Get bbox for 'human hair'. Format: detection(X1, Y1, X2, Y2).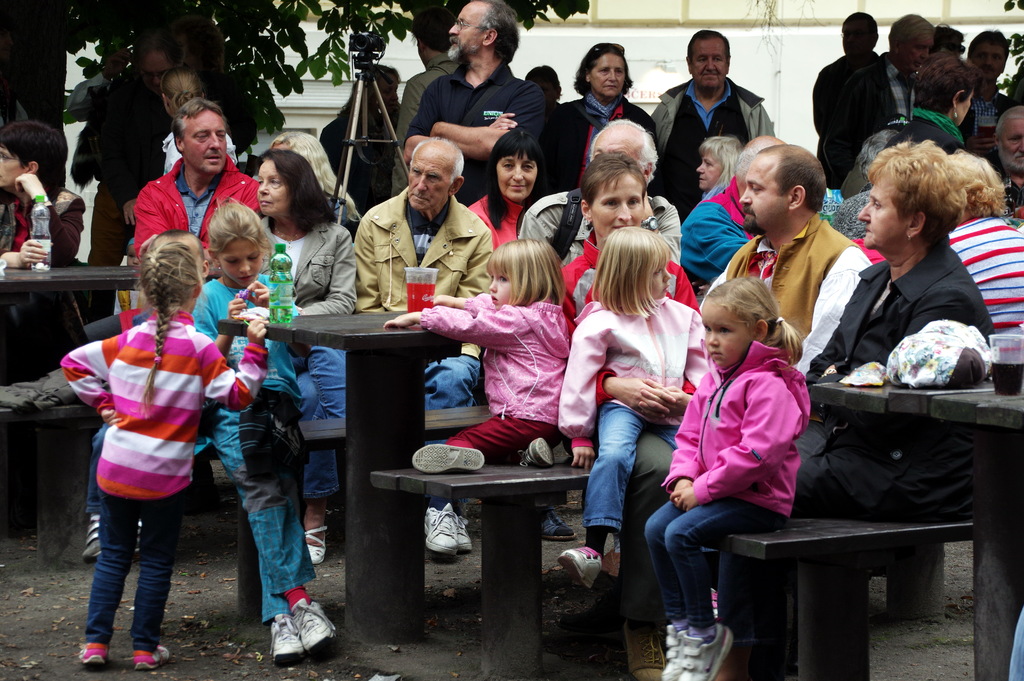
detection(523, 65, 560, 105).
